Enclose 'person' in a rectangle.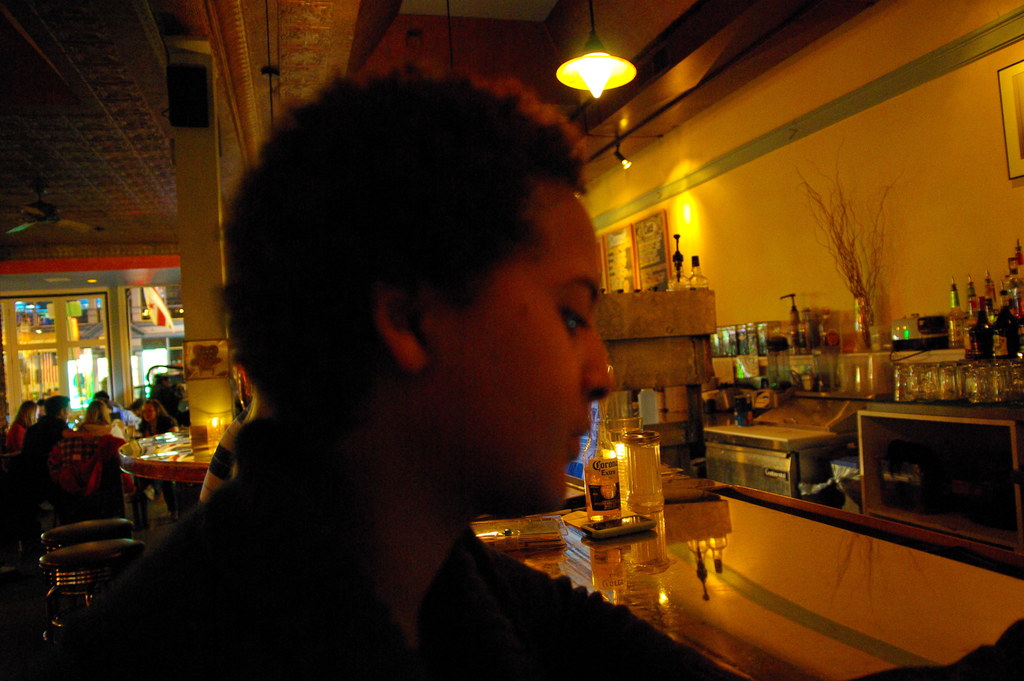
[73, 400, 109, 494].
